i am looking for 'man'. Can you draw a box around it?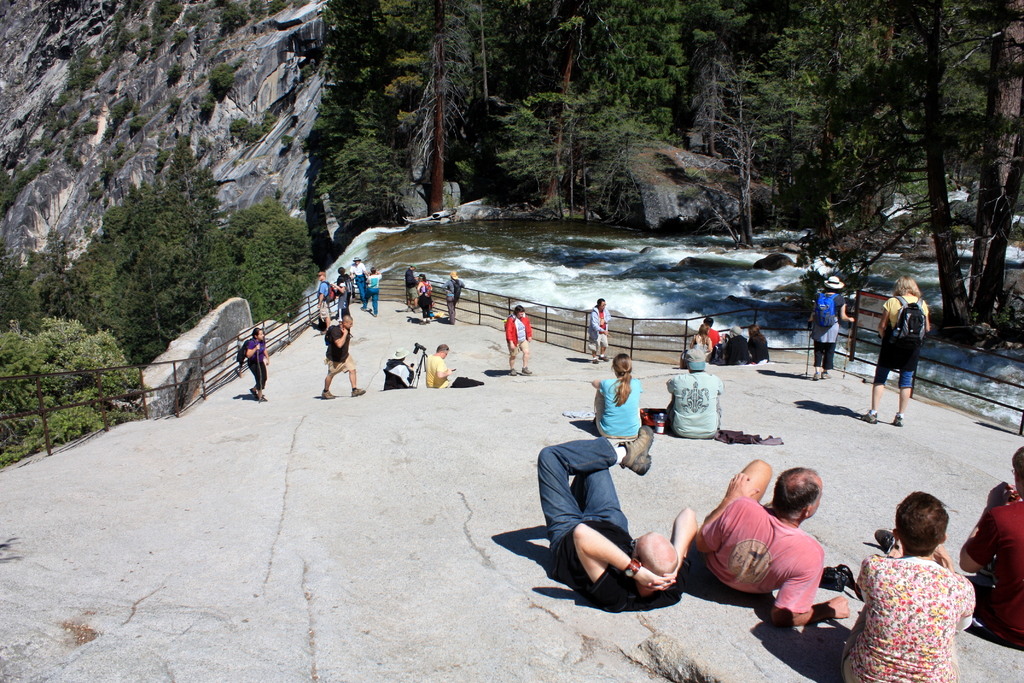
Sure, the bounding box is BBox(421, 343, 454, 391).
